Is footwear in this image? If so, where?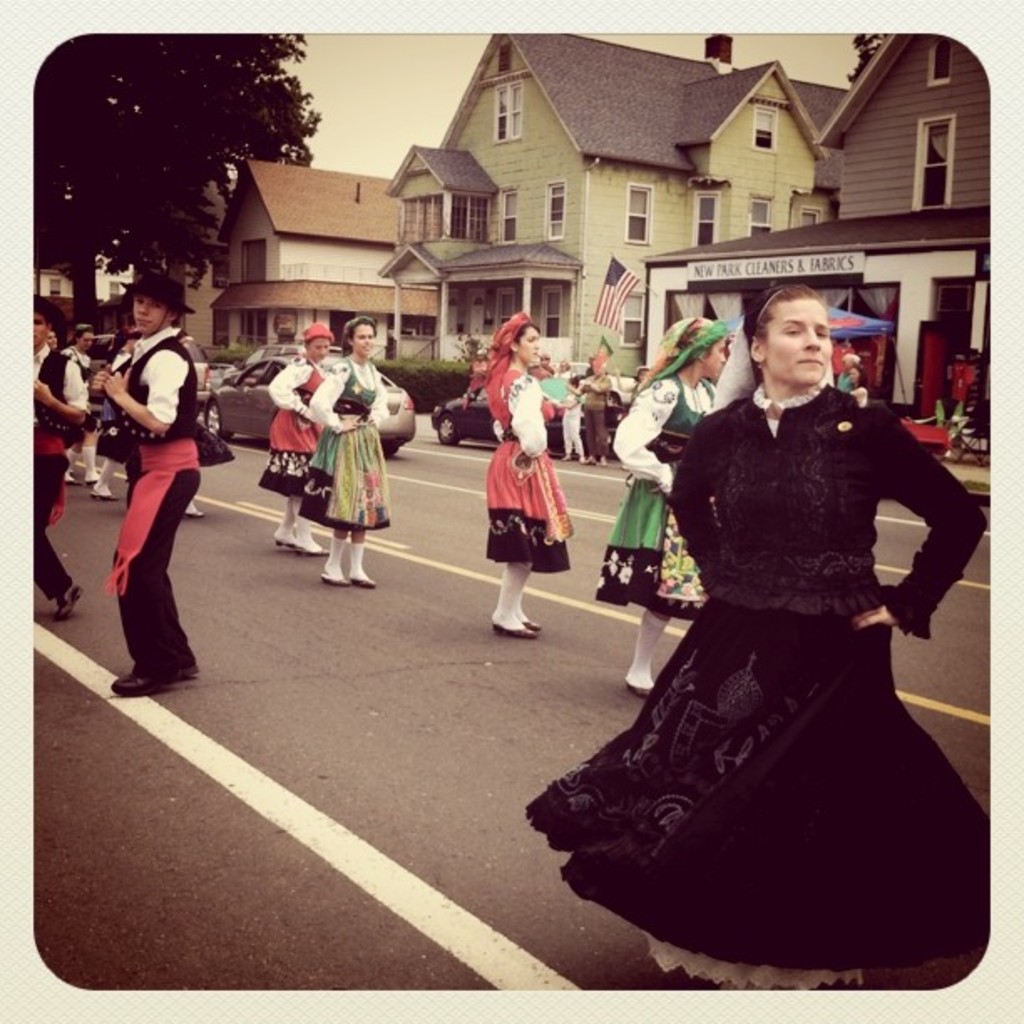
Yes, at region(162, 653, 206, 684).
